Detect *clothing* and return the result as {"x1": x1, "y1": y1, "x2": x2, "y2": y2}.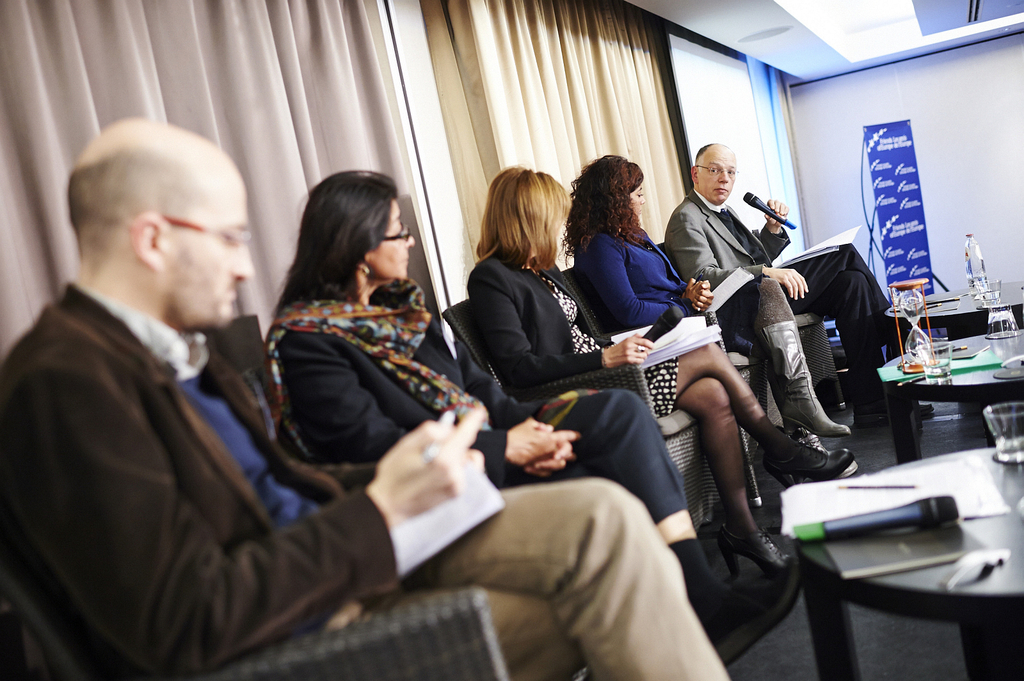
{"x1": 463, "y1": 246, "x2": 701, "y2": 420}.
